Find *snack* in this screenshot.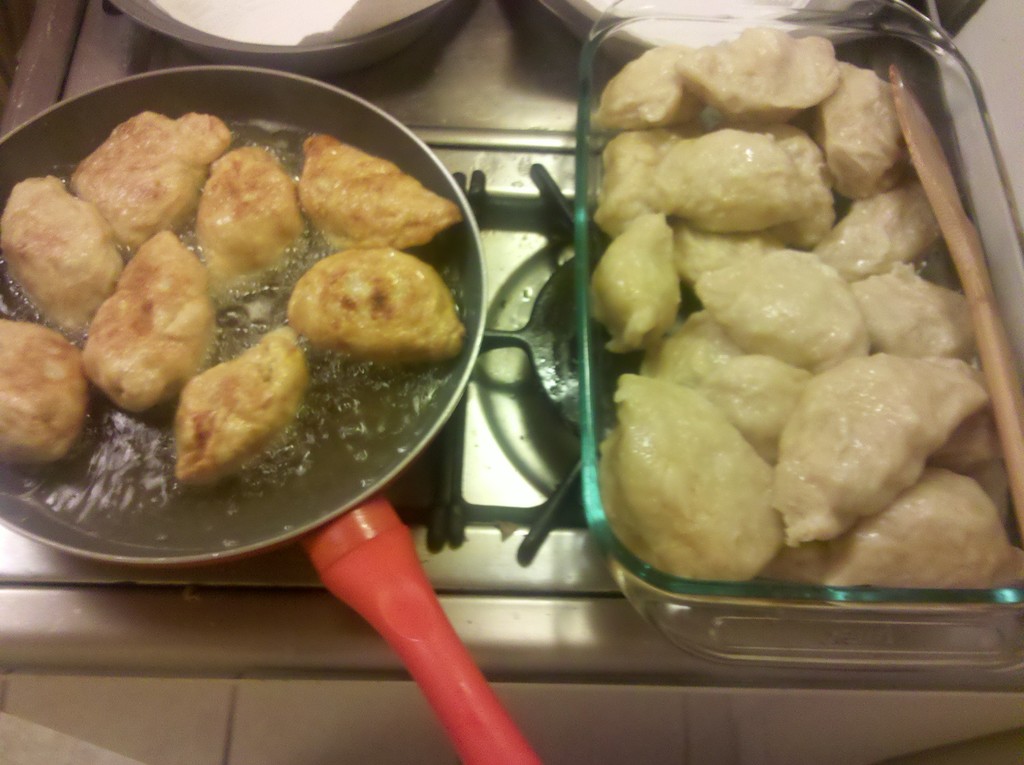
The bounding box for *snack* is left=1, top=172, right=127, bottom=341.
